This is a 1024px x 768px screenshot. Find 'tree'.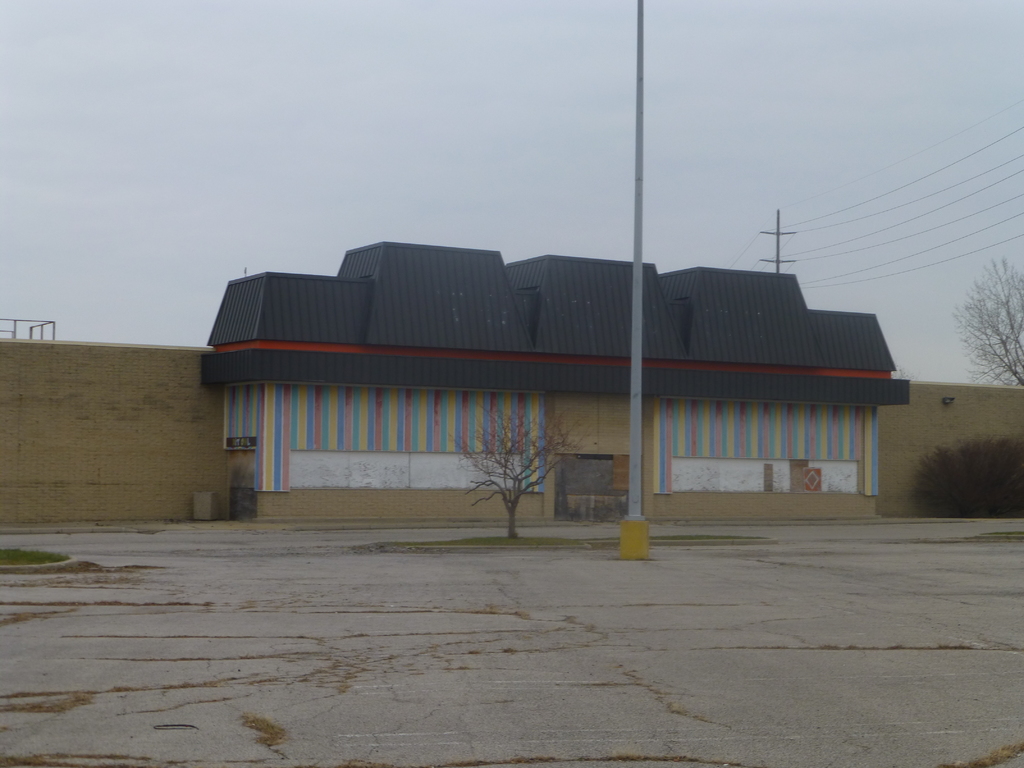
Bounding box: x1=950 y1=258 x2=1023 y2=390.
